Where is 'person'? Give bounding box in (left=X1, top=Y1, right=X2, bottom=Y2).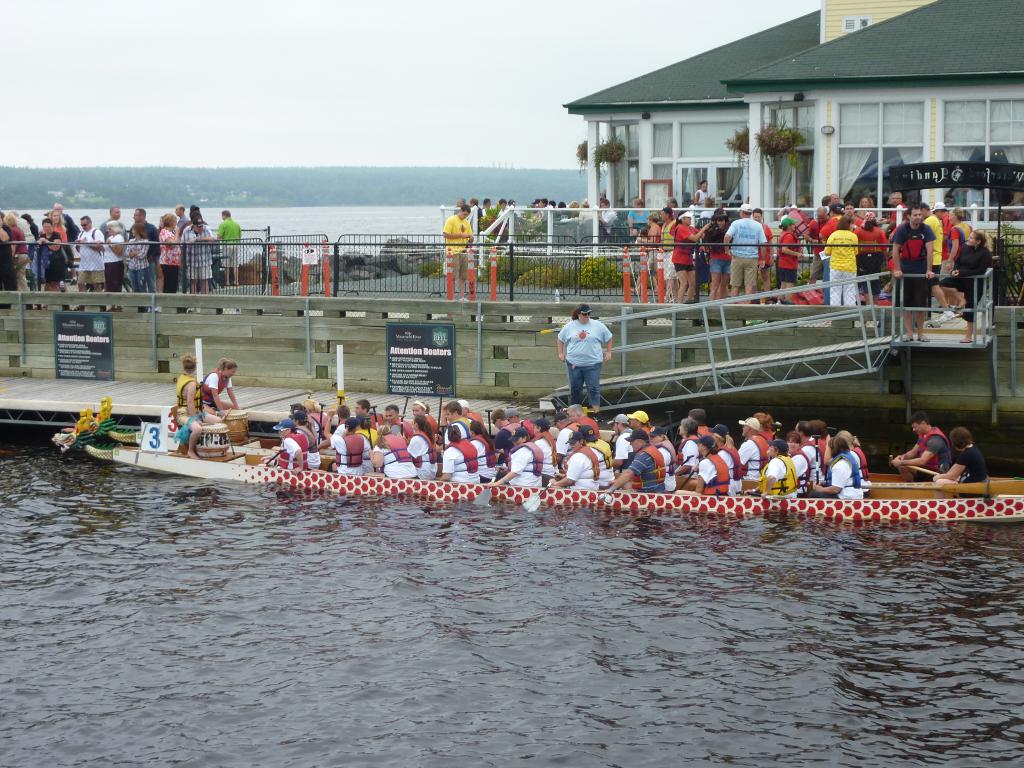
(left=414, top=401, right=439, bottom=431).
